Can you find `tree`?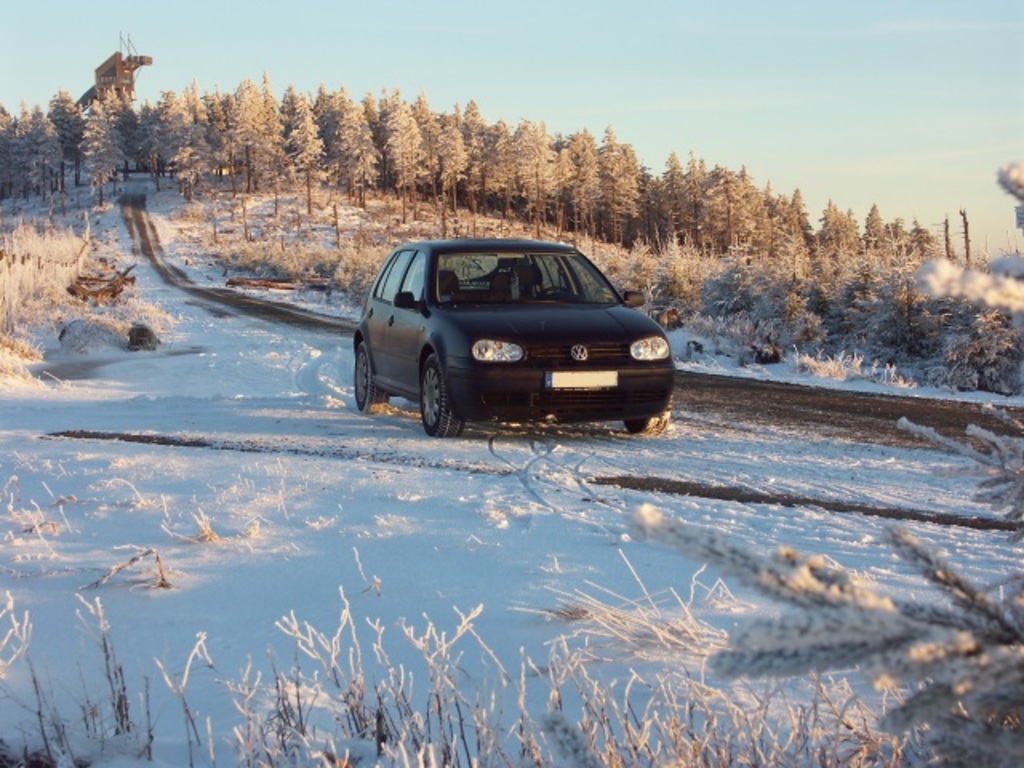
Yes, bounding box: 389, 106, 429, 214.
